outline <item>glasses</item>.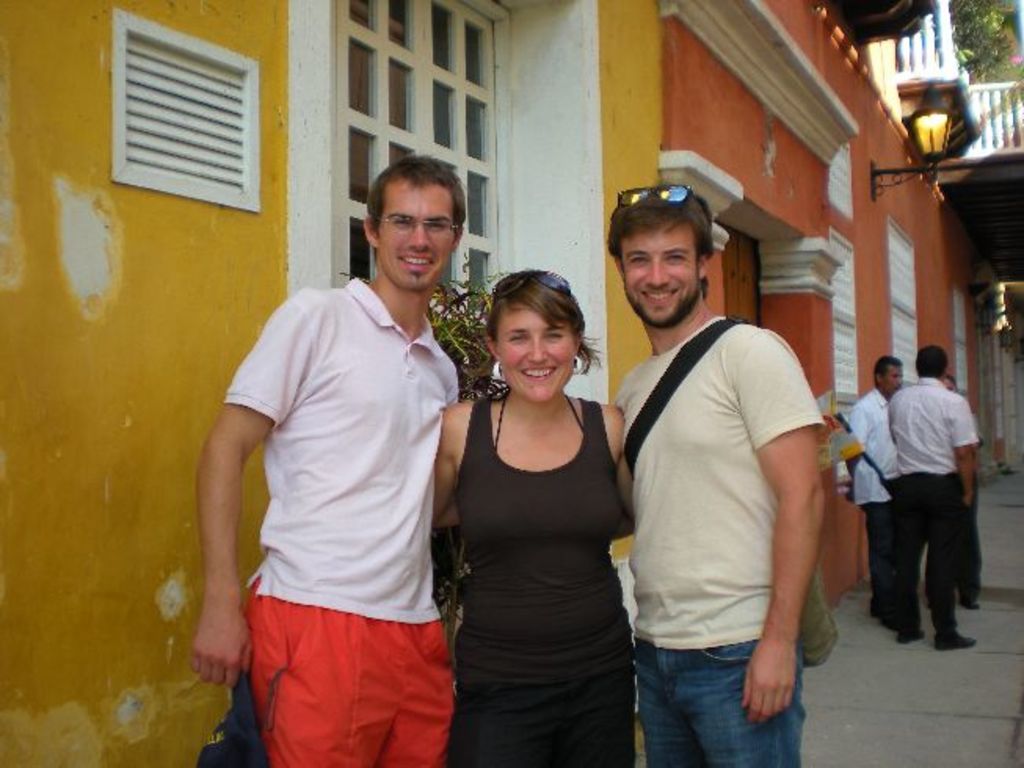
Outline: (left=491, top=265, right=572, bottom=298).
